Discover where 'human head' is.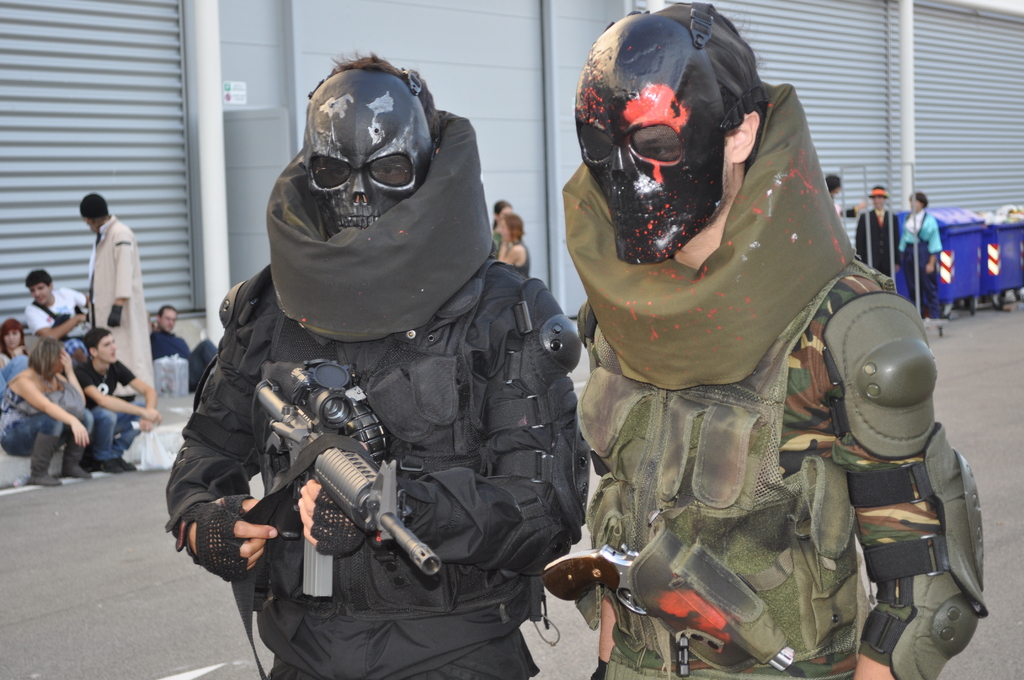
Discovered at 909/191/927/212.
